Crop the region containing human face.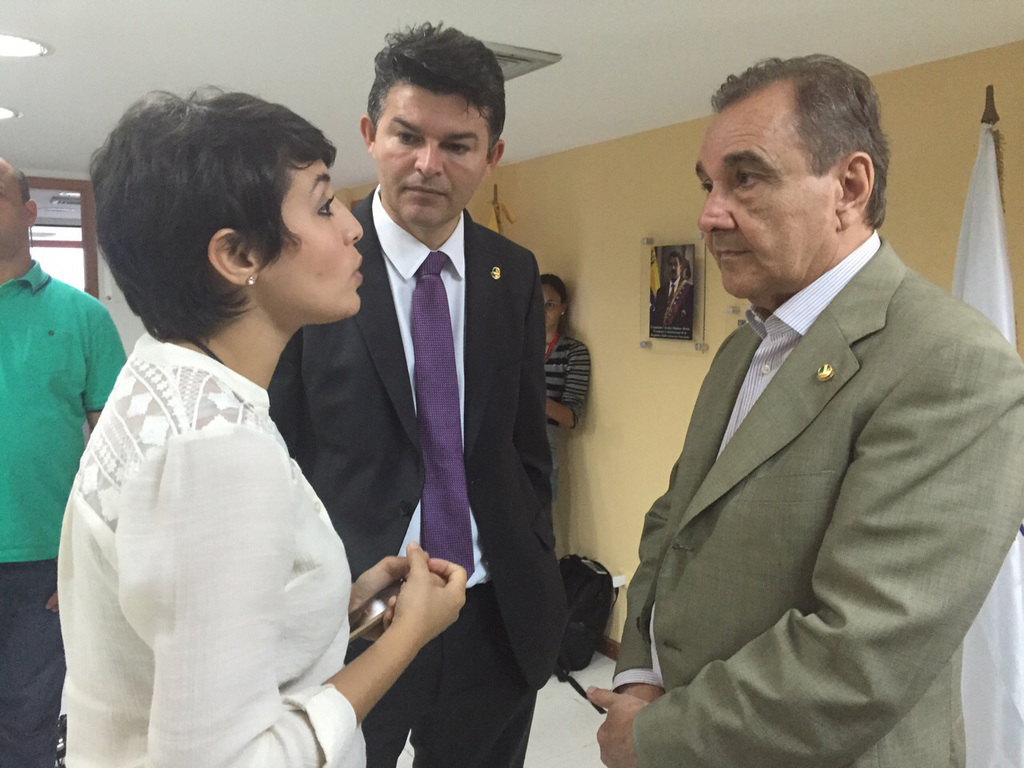
Crop region: pyautogui.locateOnScreen(374, 78, 492, 226).
